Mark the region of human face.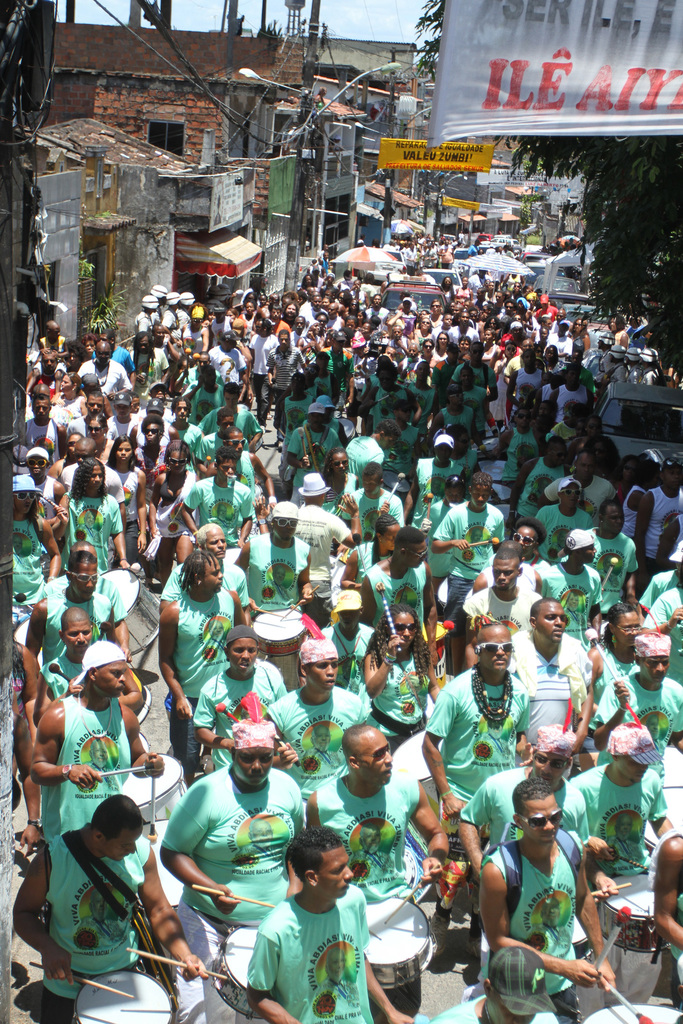
Region: <bbox>310, 321, 318, 335</bbox>.
